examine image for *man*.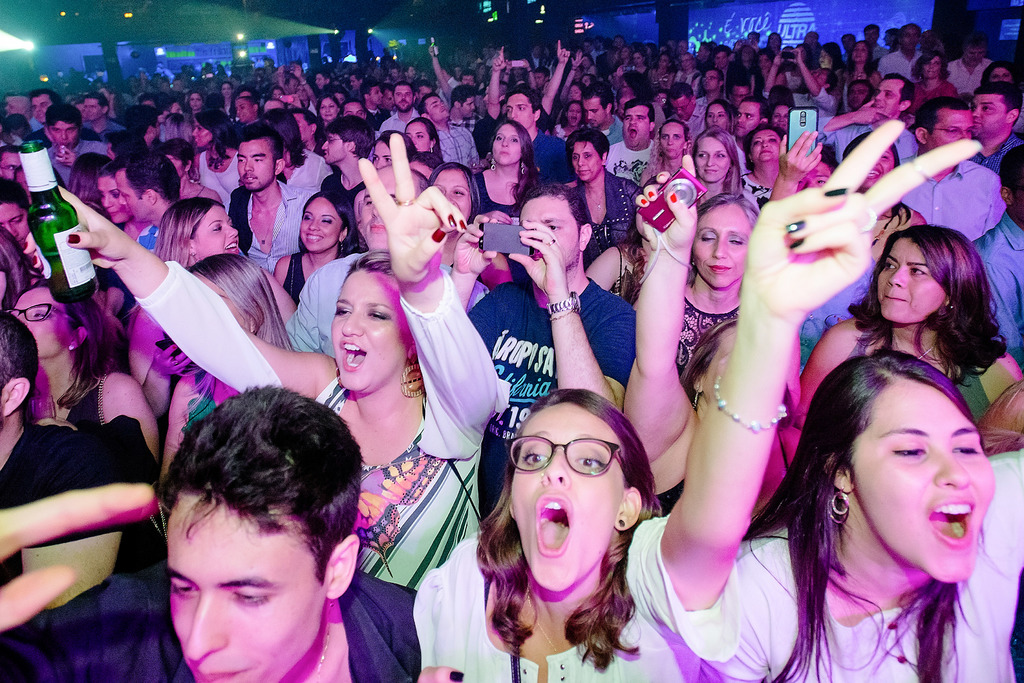
Examination result: 604:97:659:187.
